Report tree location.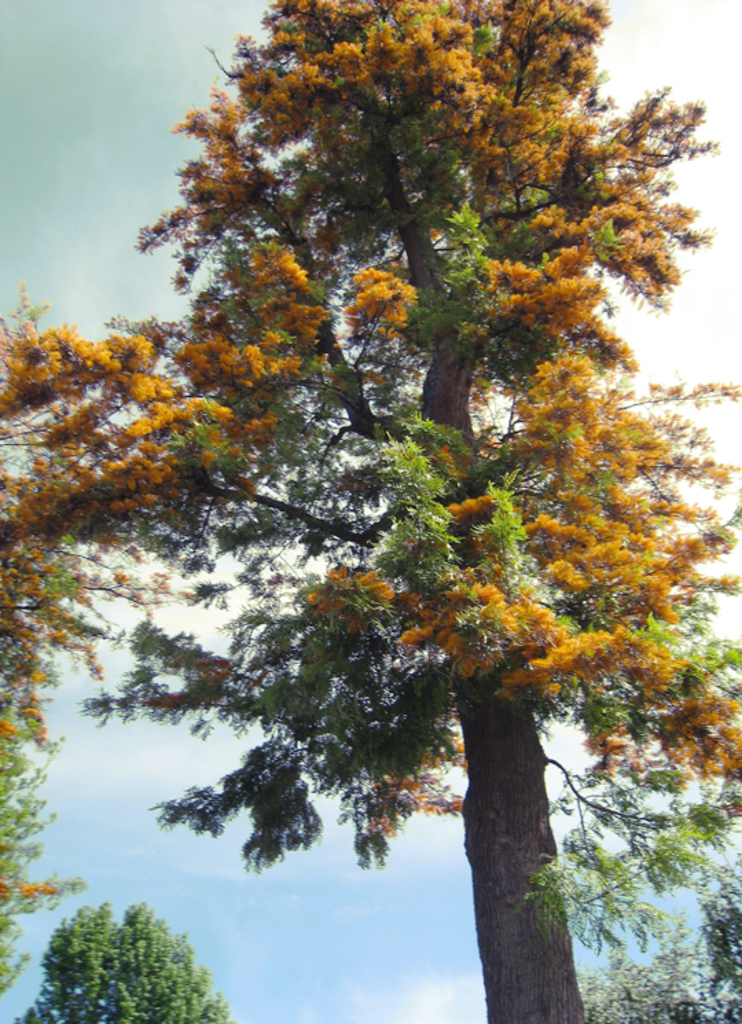
Report: detection(10, 902, 234, 1023).
